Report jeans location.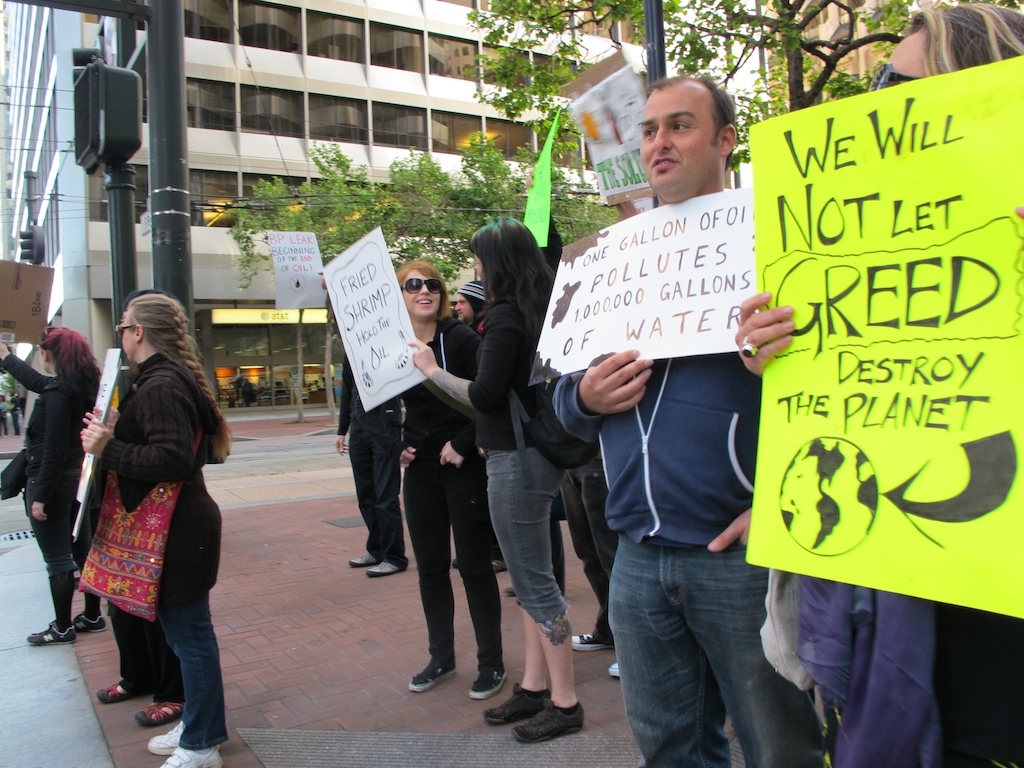
Report: 483:449:568:622.
